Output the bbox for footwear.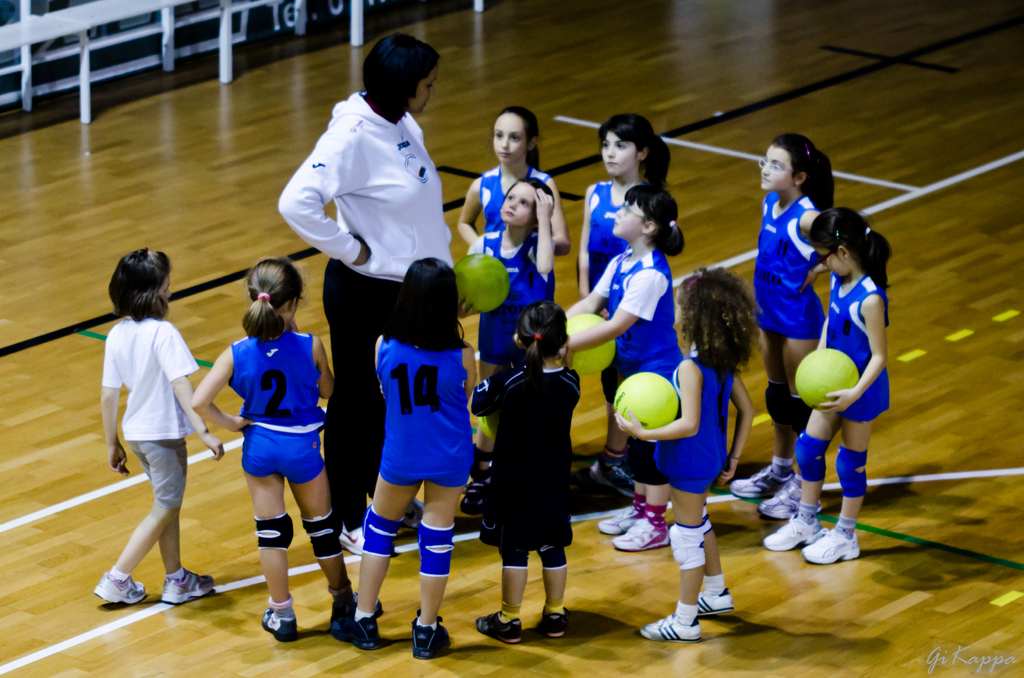
box=[401, 491, 422, 537].
